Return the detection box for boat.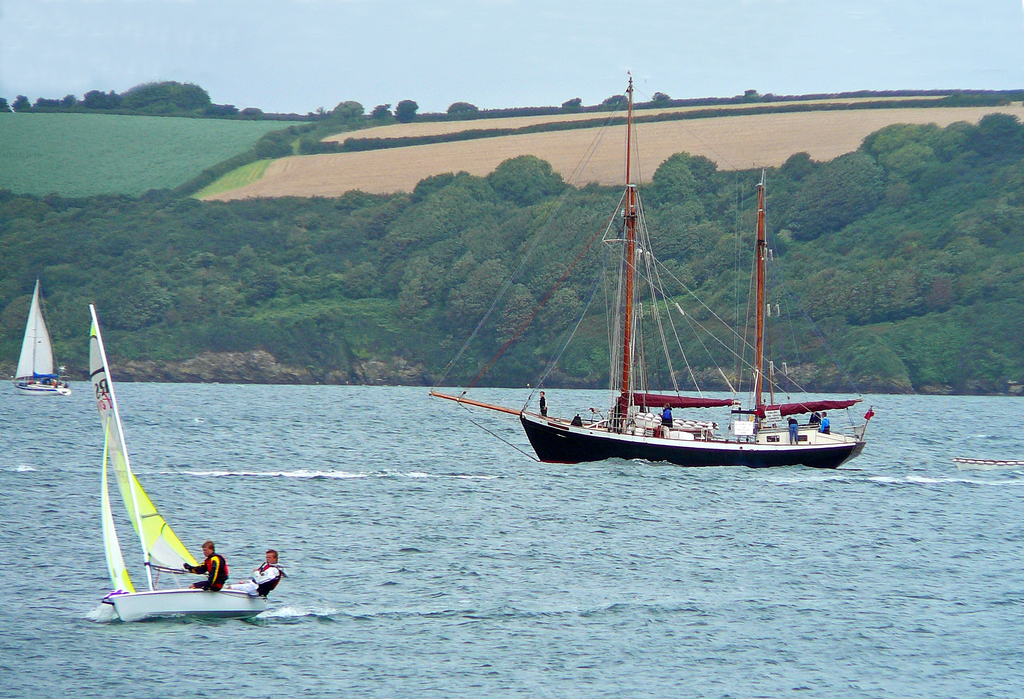
locate(390, 111, 880, 509).
